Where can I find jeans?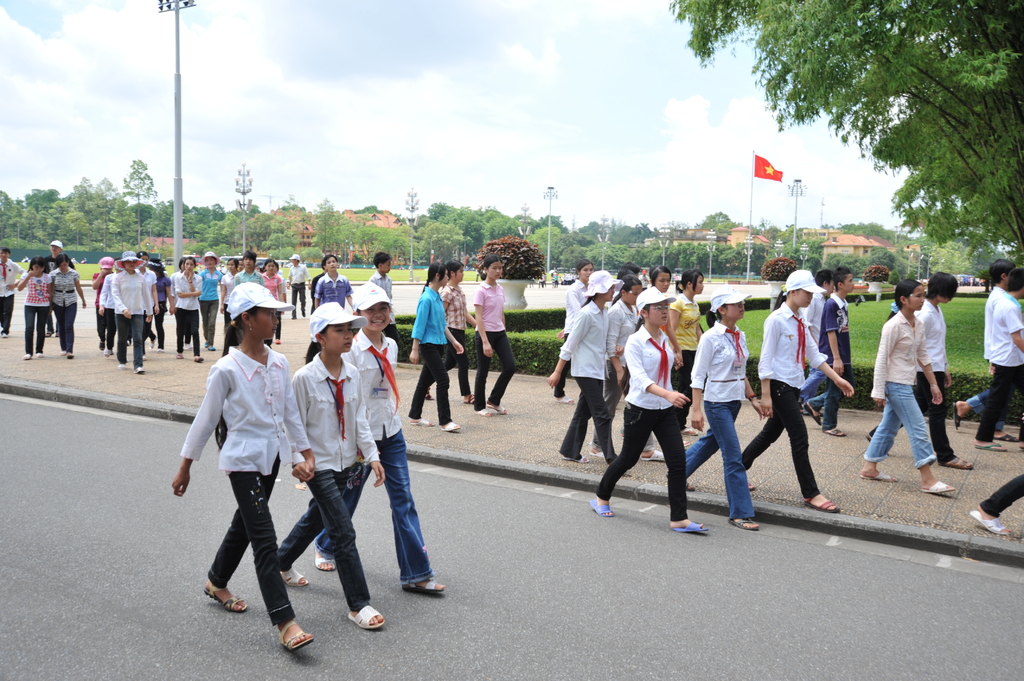
You can find it at <box>738,380,820,500</box>.
